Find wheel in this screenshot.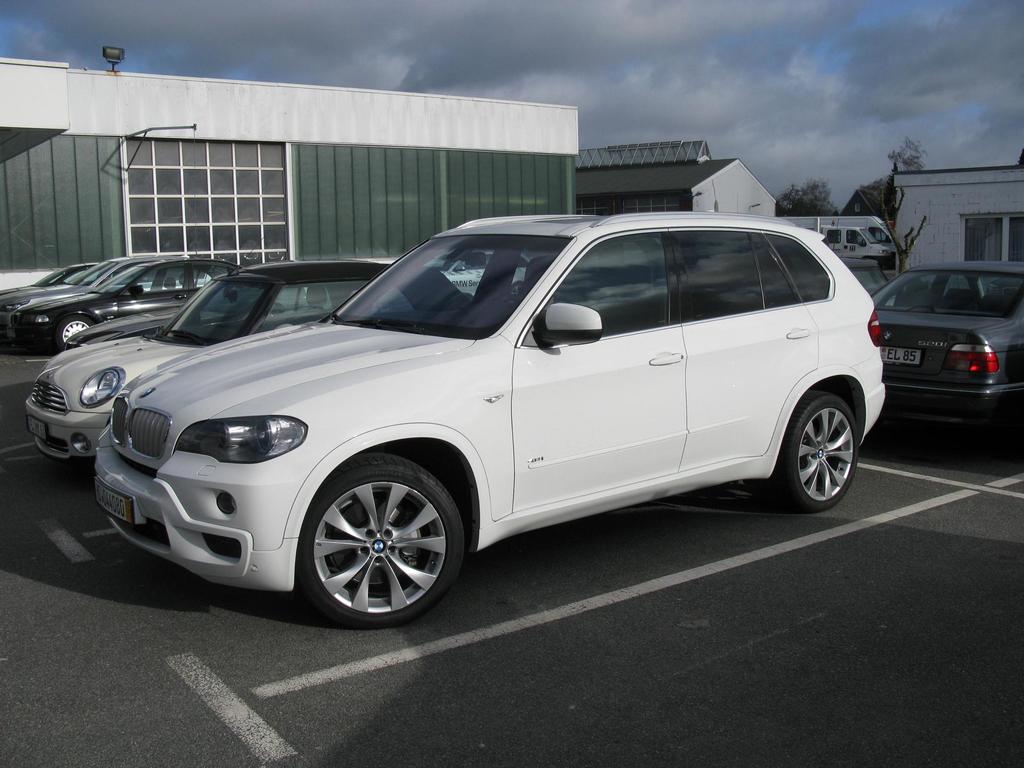
The bounding box for wheel is pyautogui.locateOnScreen(294, 464, 467, 621).
